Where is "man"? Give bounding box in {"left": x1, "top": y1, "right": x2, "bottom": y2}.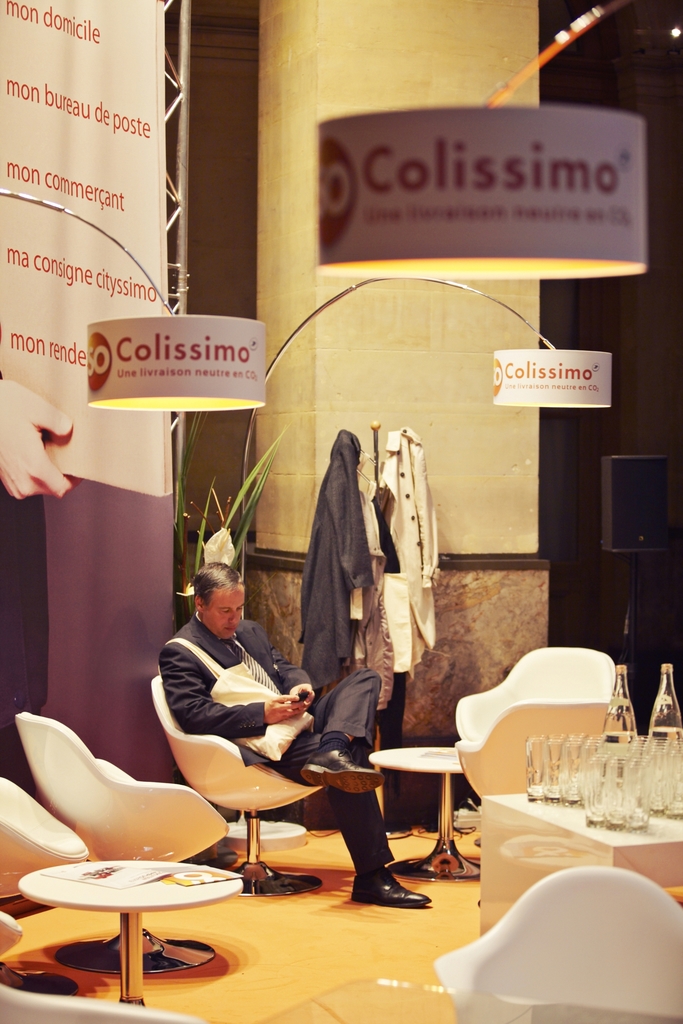
{"left": 146, "top": 561, "right": 367, "bottom": 881}.
